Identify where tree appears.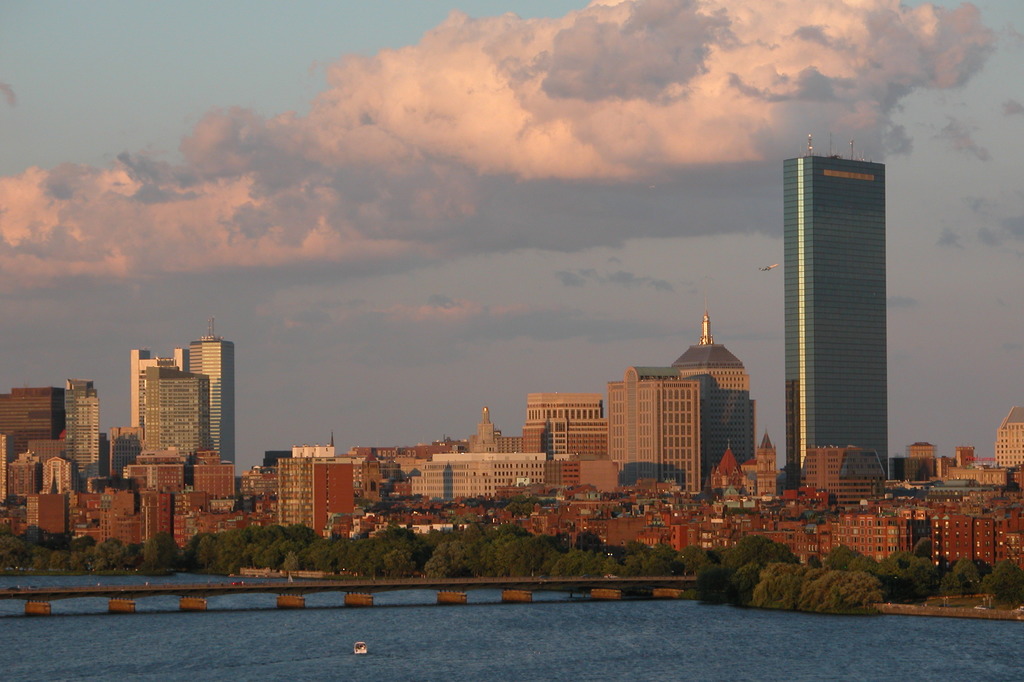
Appears at crop(753, 550, 808, 608).
